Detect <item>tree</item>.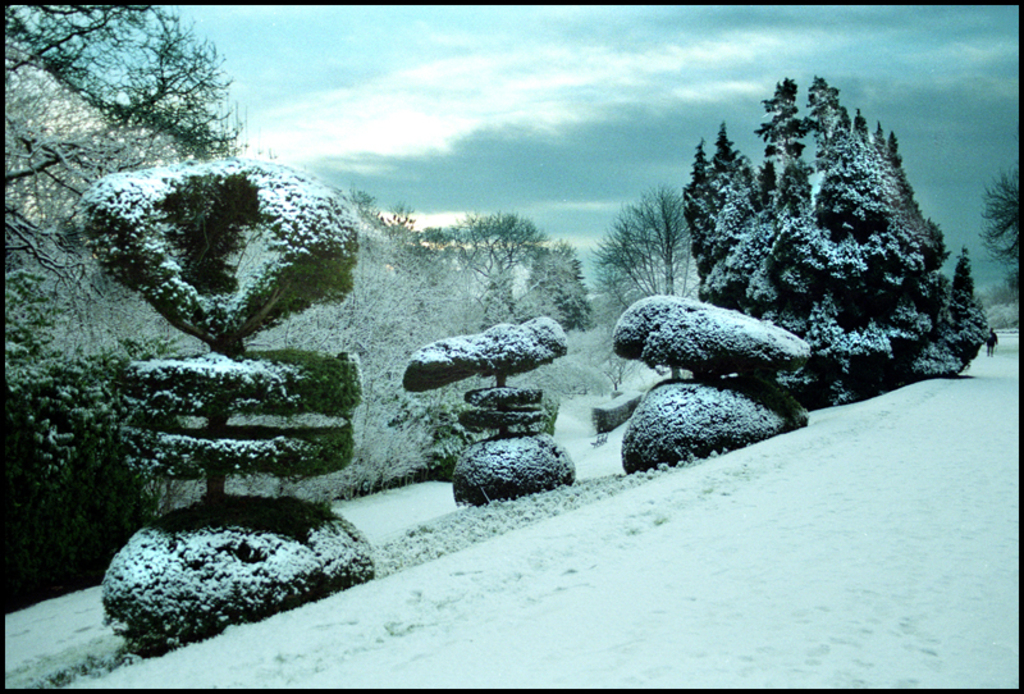
Detected at 977/152/1023/333.
